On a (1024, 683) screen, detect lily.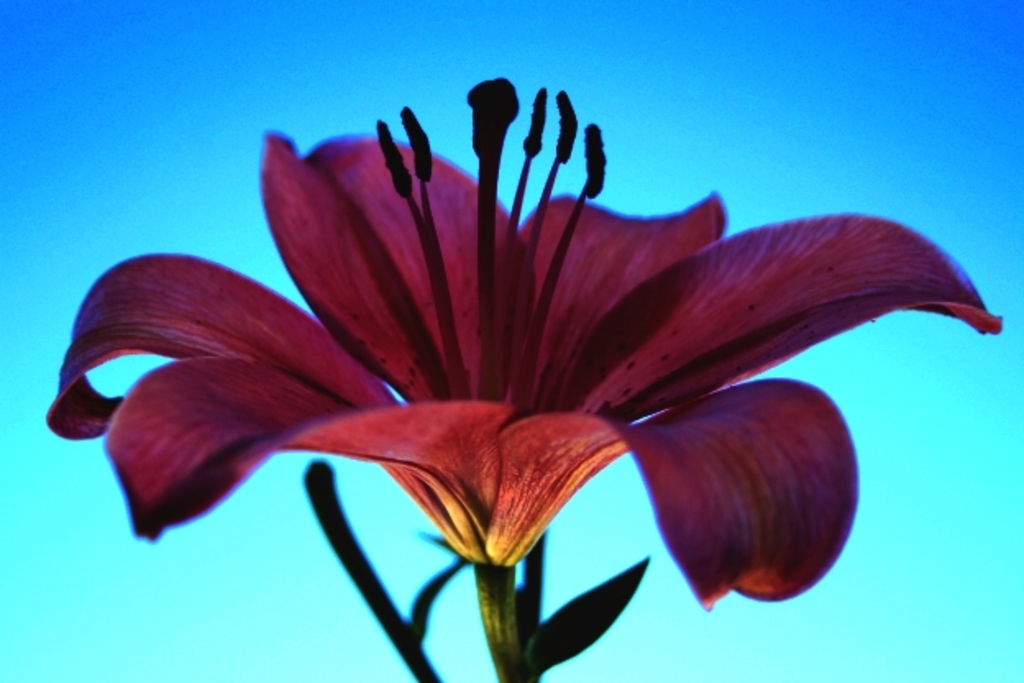
bbox=[44, 74, 1004, 617].
